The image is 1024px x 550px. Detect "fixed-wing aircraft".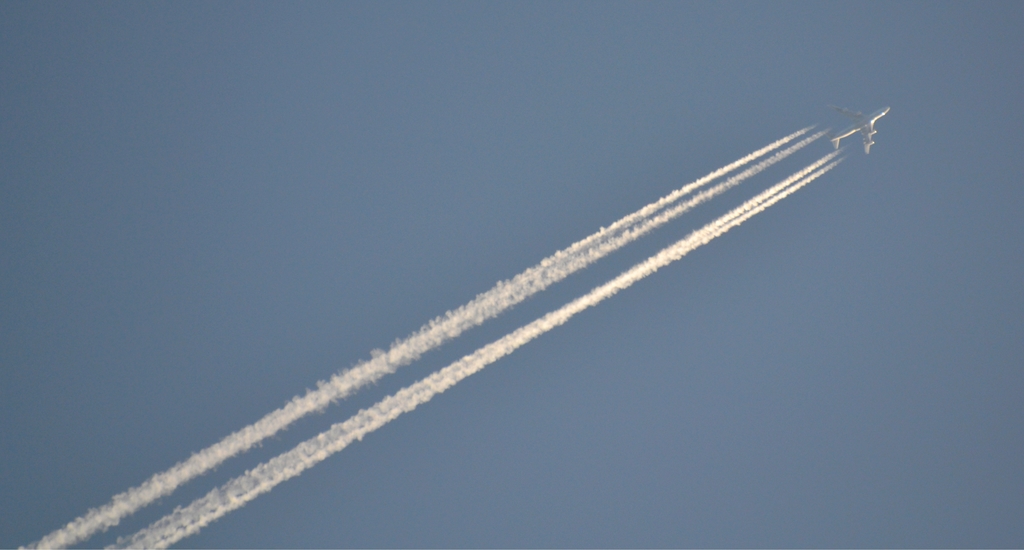
Detection: 817:100:887:156.
